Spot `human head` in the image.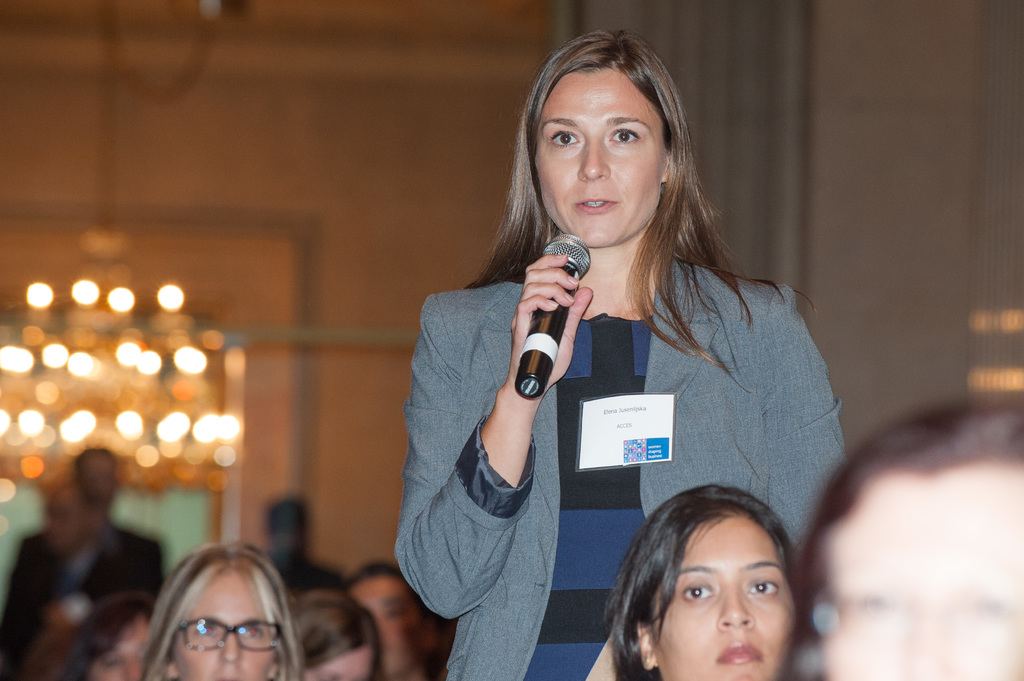
`human head` found at 148,537,300,680.
